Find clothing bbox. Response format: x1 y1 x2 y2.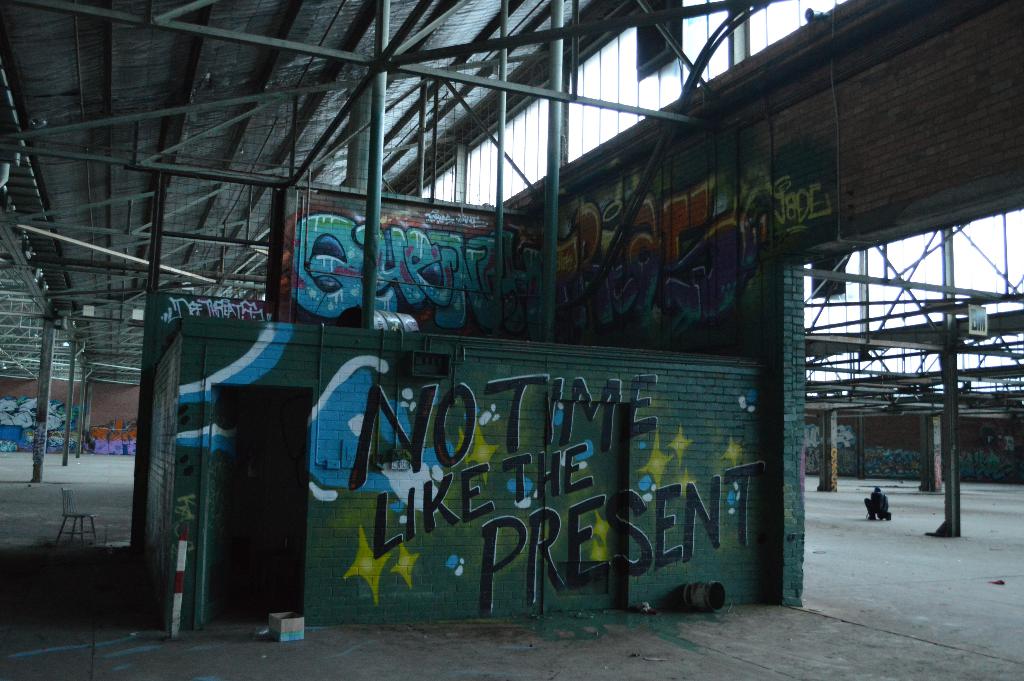
870 493 891 516.
